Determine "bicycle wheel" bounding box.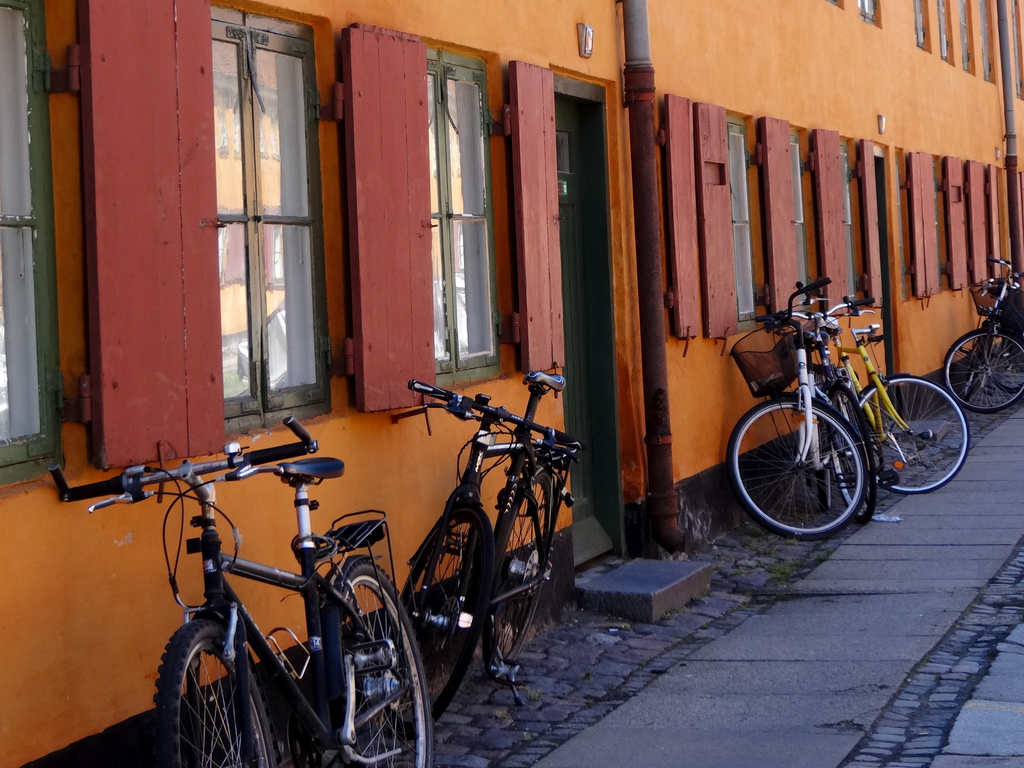
Determined: [x1=944, y1=321, x2=1023, y2=410].
